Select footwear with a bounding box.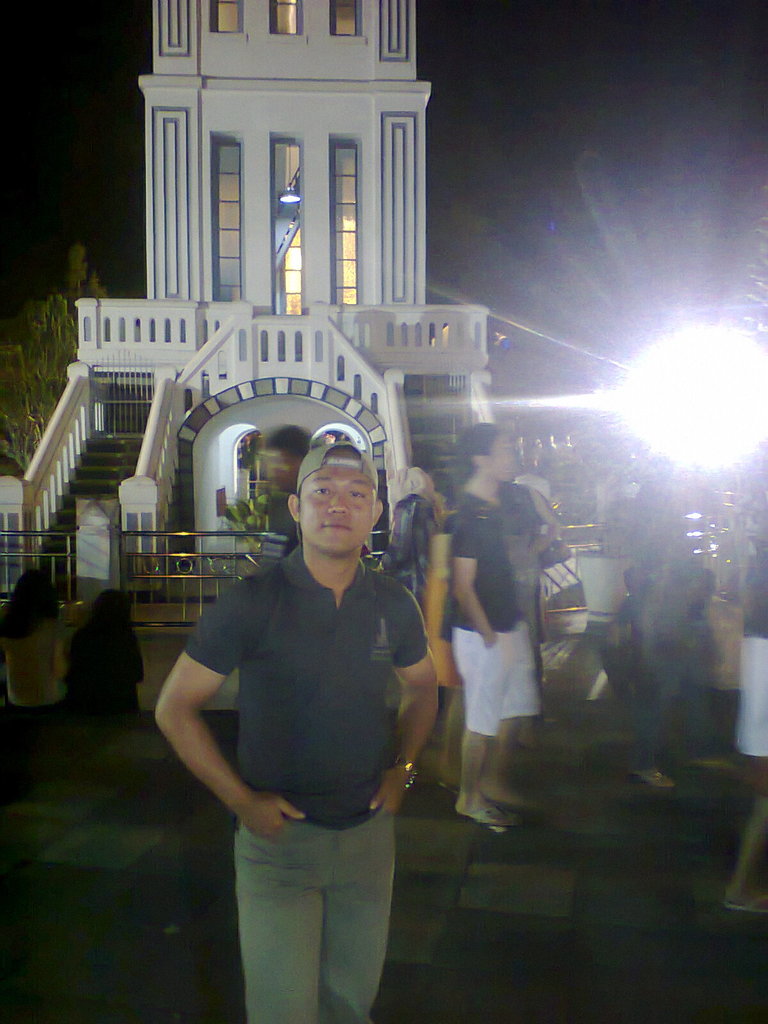
box(632, 765, 671, 787).
